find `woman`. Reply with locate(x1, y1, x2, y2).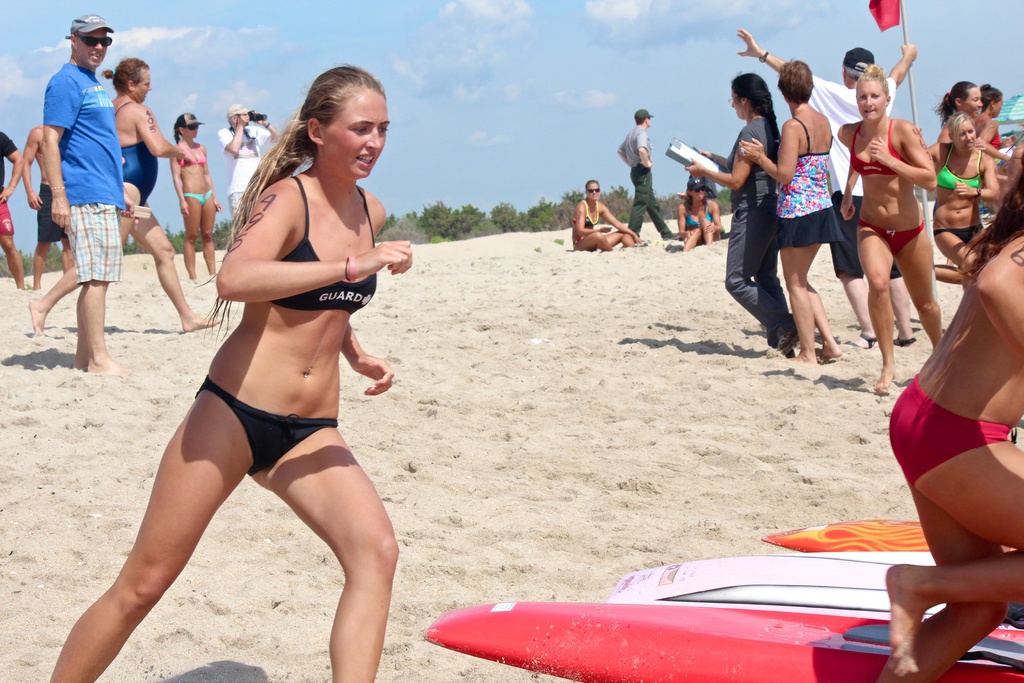
locate(168, 106, 221, 280).
